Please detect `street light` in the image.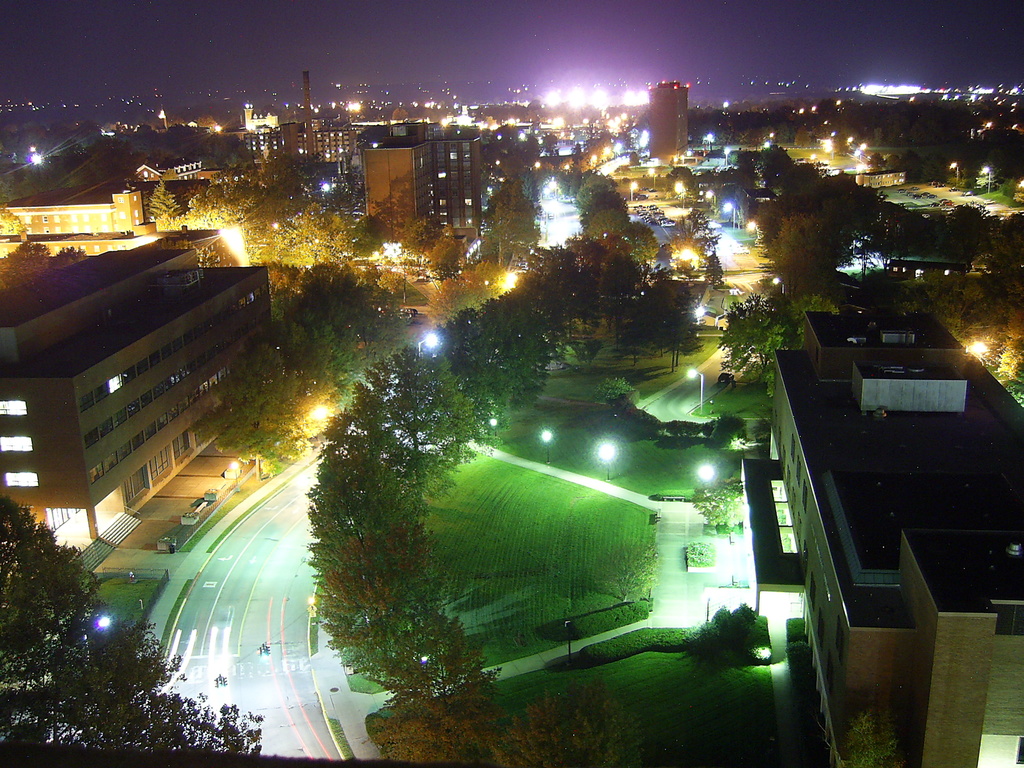
<region>671, 179, 691, 209</region>.
